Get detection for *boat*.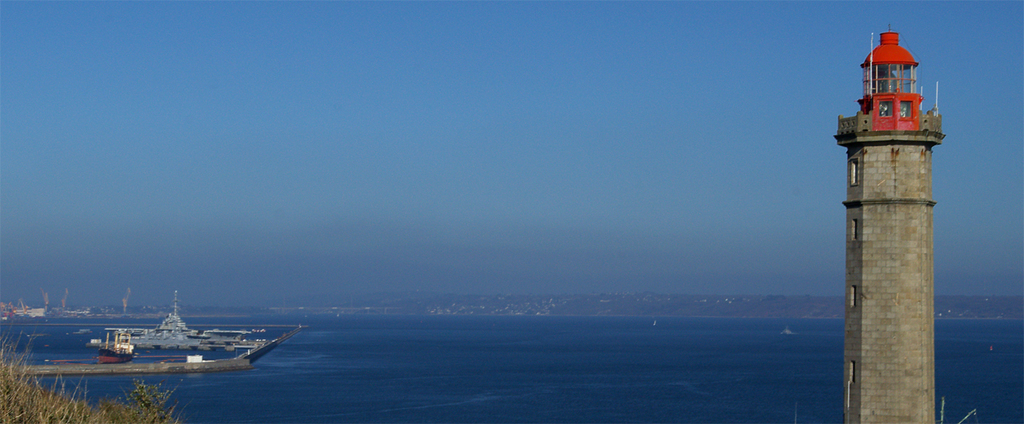
Detection: 81:287:247:350.
